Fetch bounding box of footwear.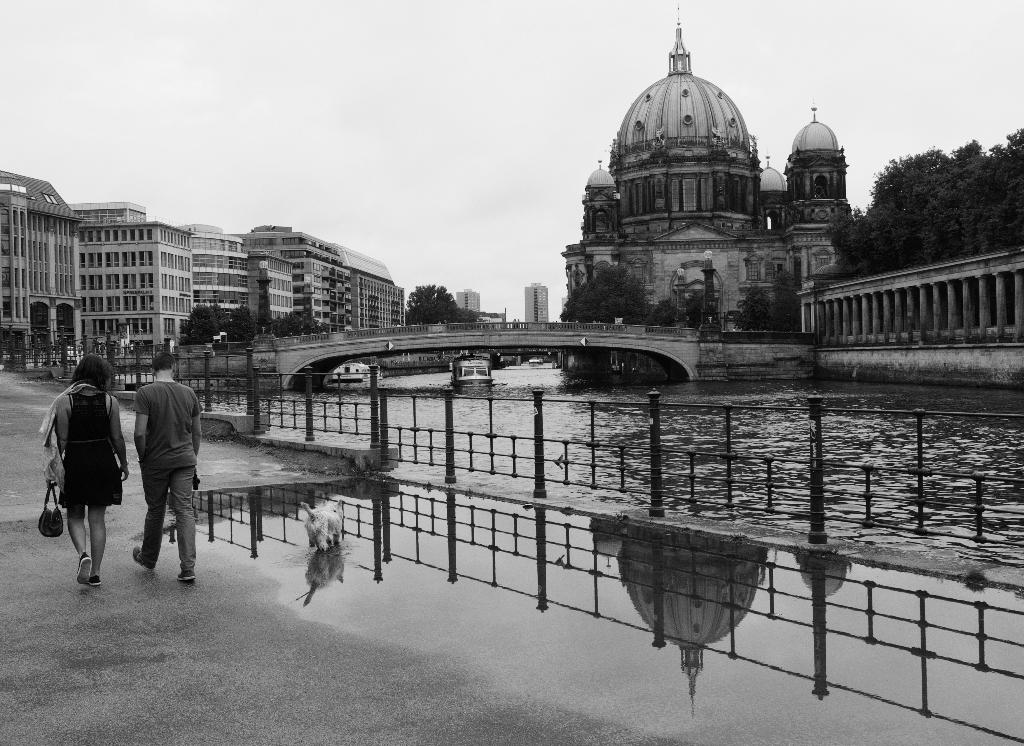
Bbox: bbox=(77, 553, 88, 584).
